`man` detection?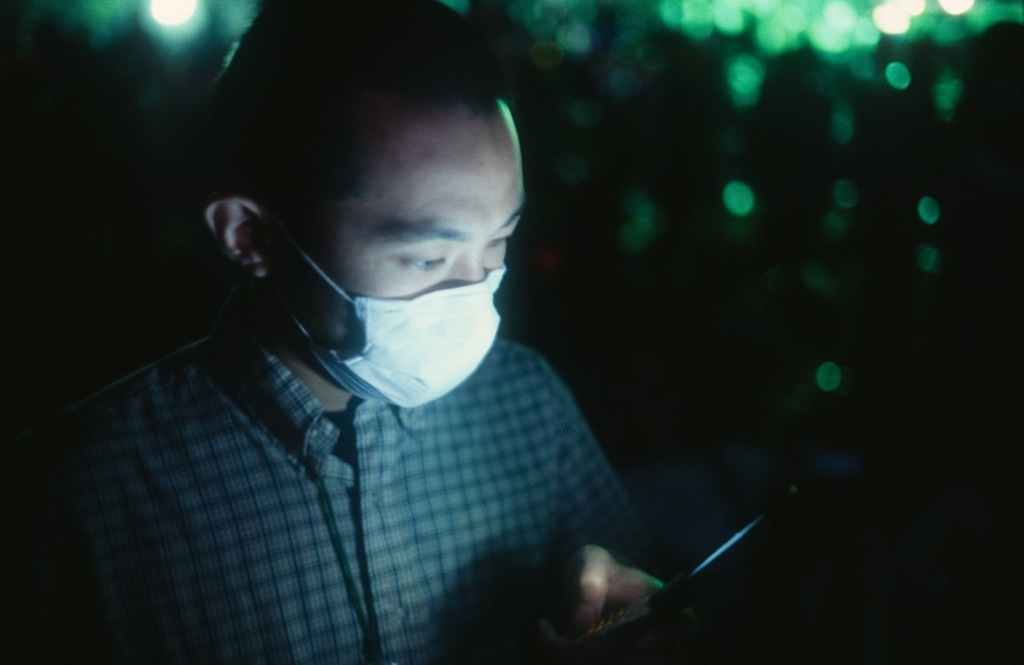
<bbox>63, 29, 730, 649</bbox>
